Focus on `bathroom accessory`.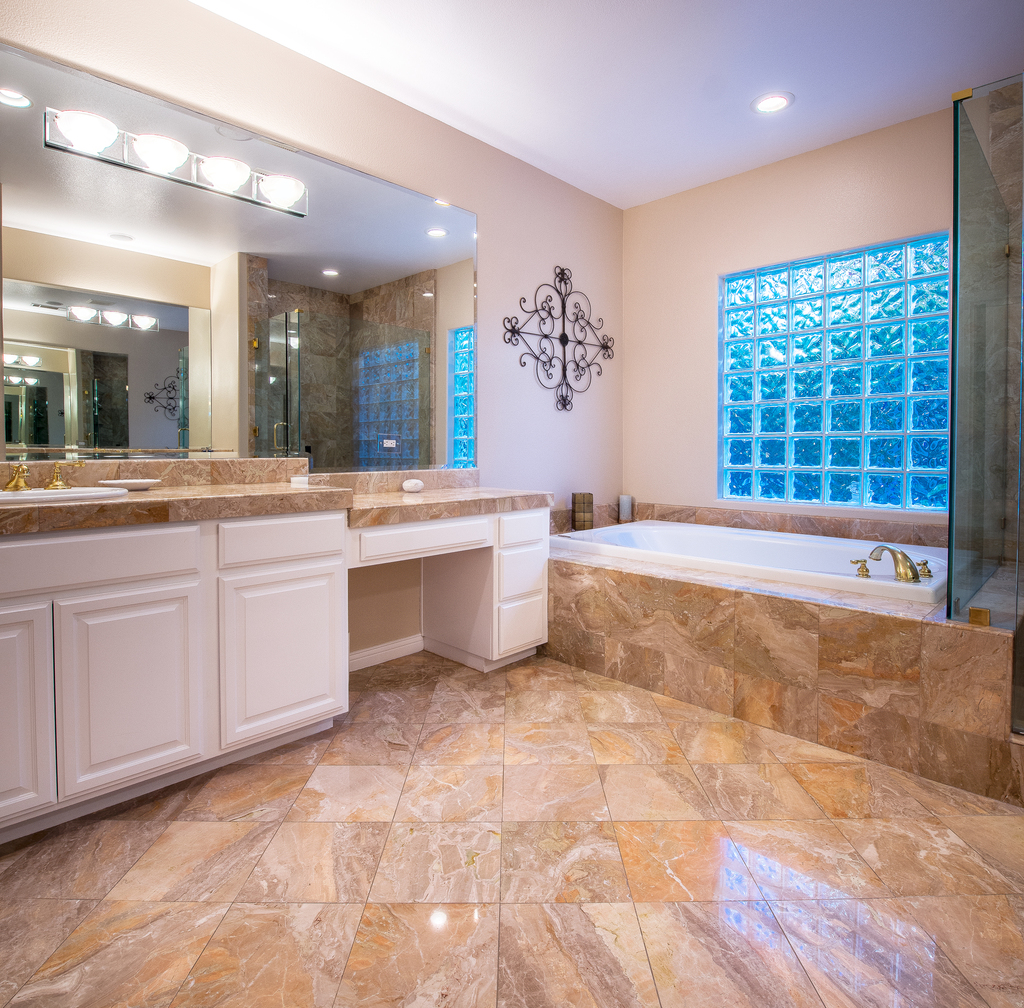
Focused at pyautogui.locateOnScreen(529, 521, 978, 610).
